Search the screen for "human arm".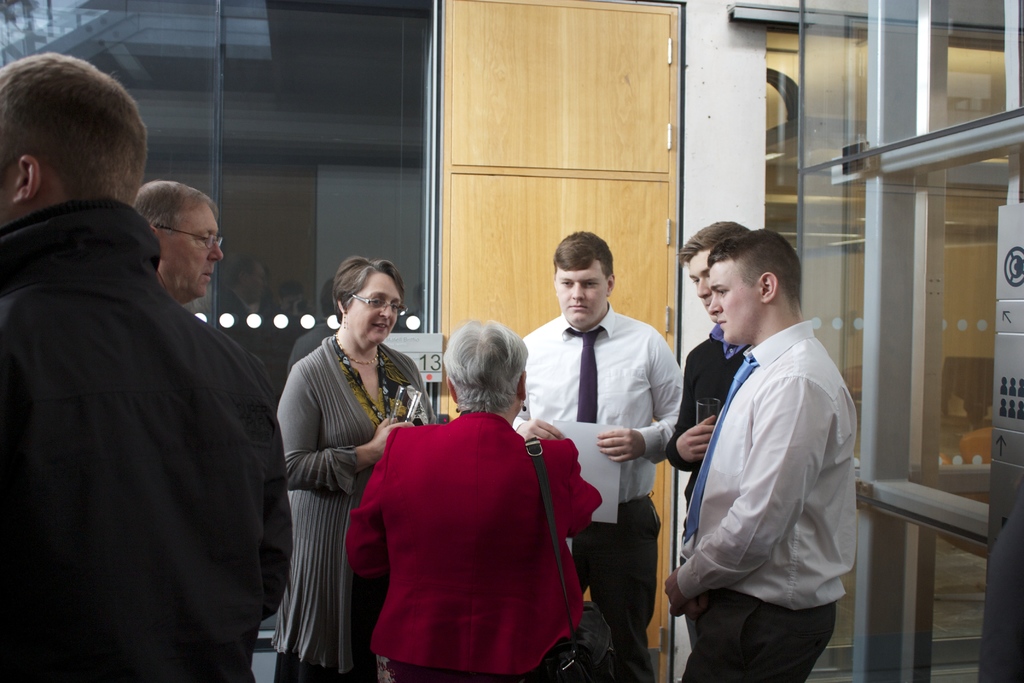
Found at <region>562, 434, 593, 539</region>.
